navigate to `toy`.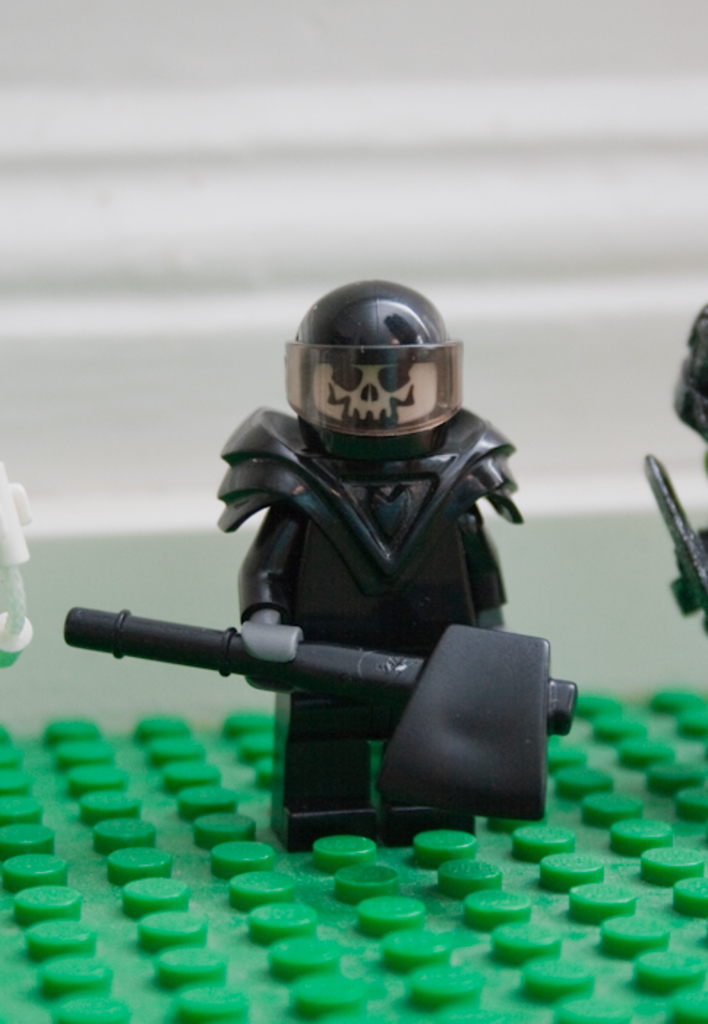
Navigation target: x1=0 y1=459 x2=37 y2=666.
